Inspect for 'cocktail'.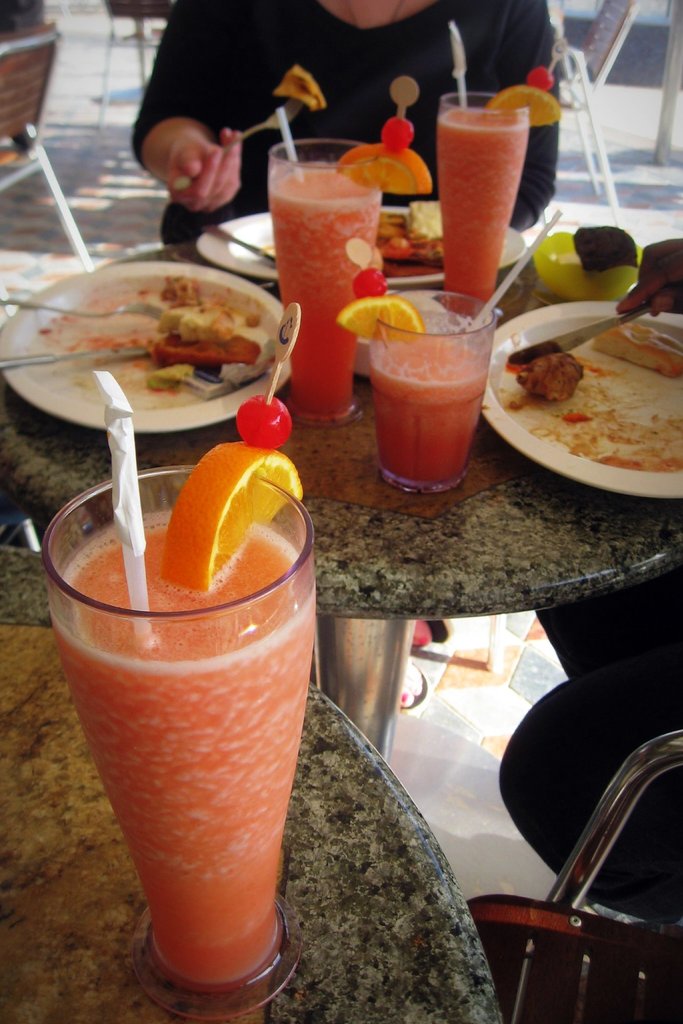
Inspection: 435/17/574/307.
